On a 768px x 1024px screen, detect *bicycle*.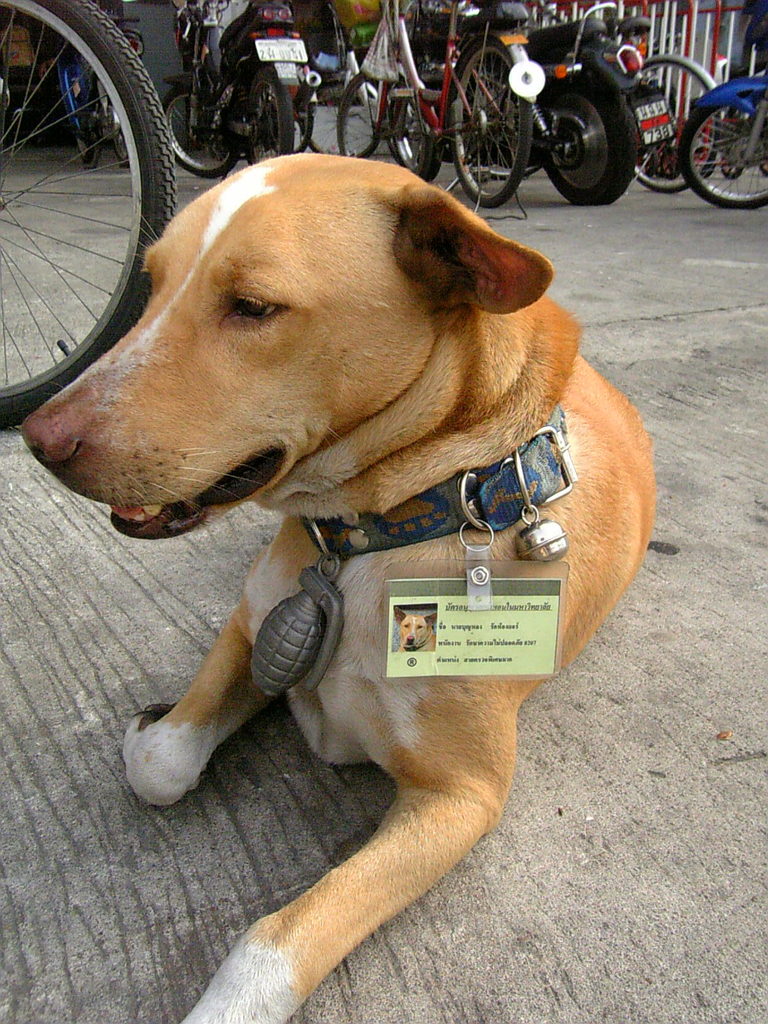
bbox=(0, 0, 183, 438).
